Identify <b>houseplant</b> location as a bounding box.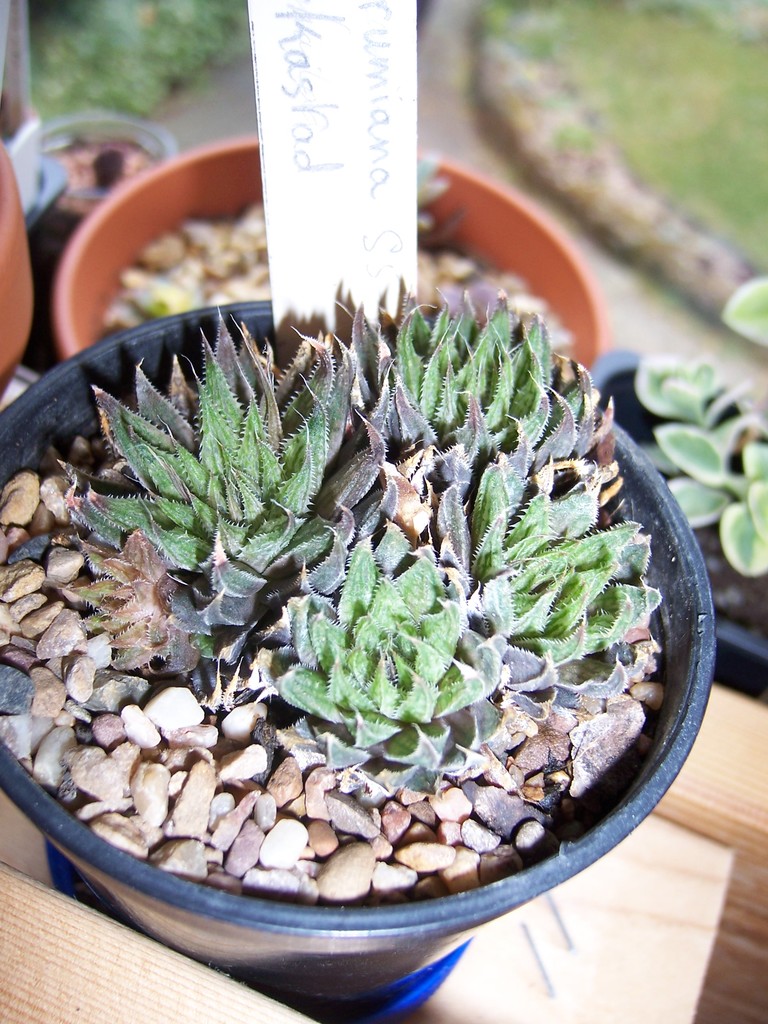
0:131:40:391.
